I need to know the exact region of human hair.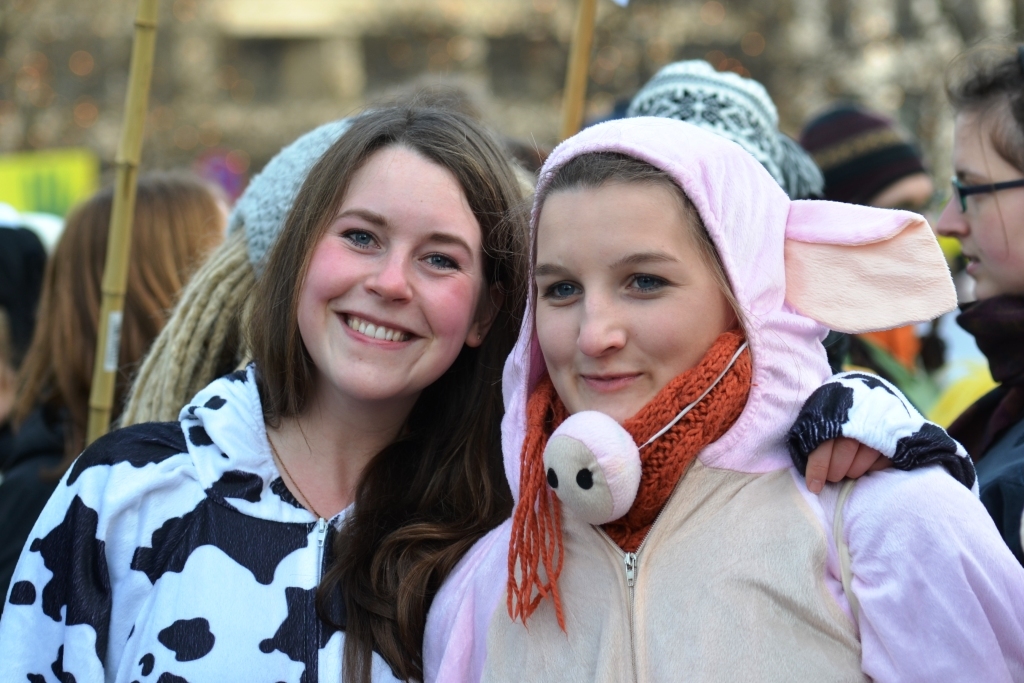
Region: 248:96:530:682.
